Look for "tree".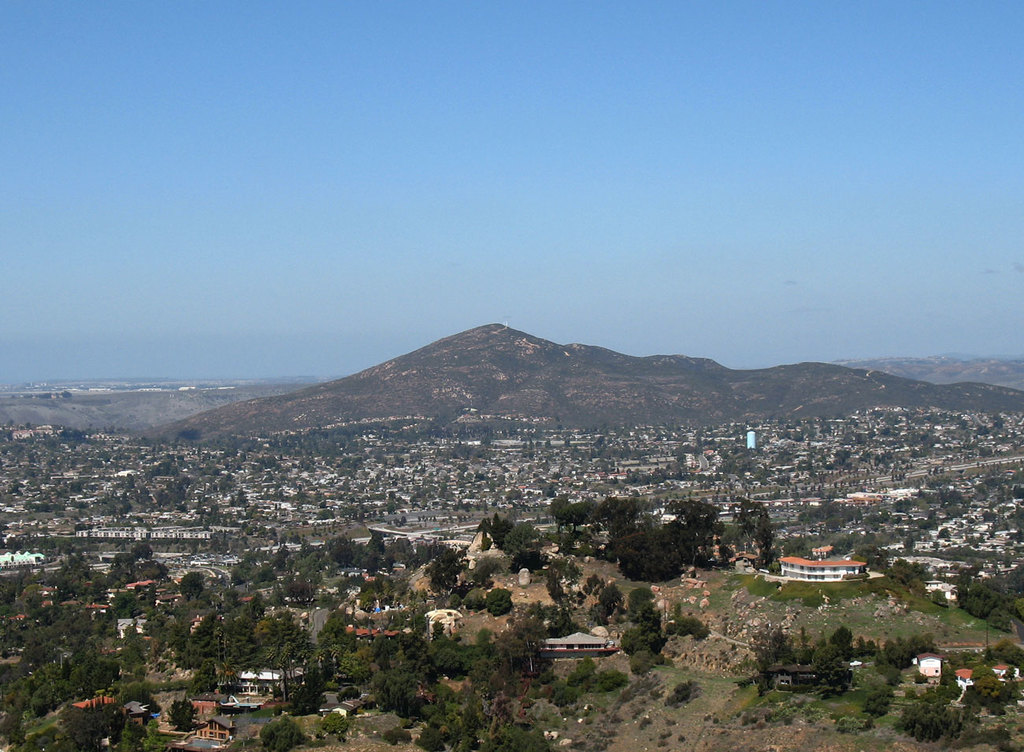
Found: crop(63, 706, 104, 751).
